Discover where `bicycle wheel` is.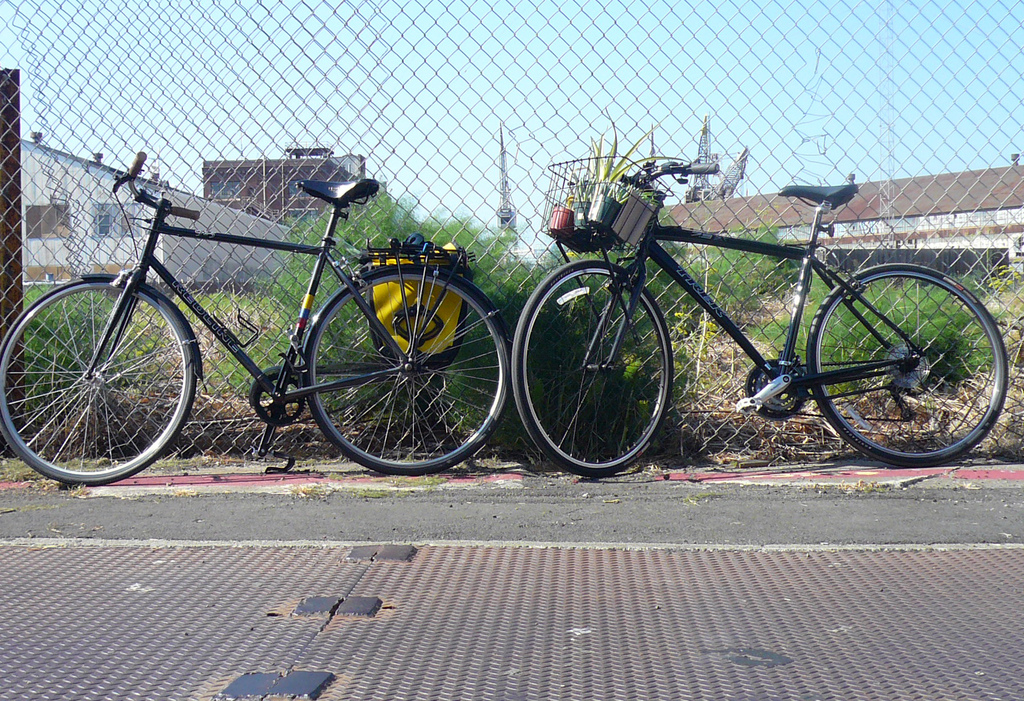
Discovered at 513, 260, 672, 482.
